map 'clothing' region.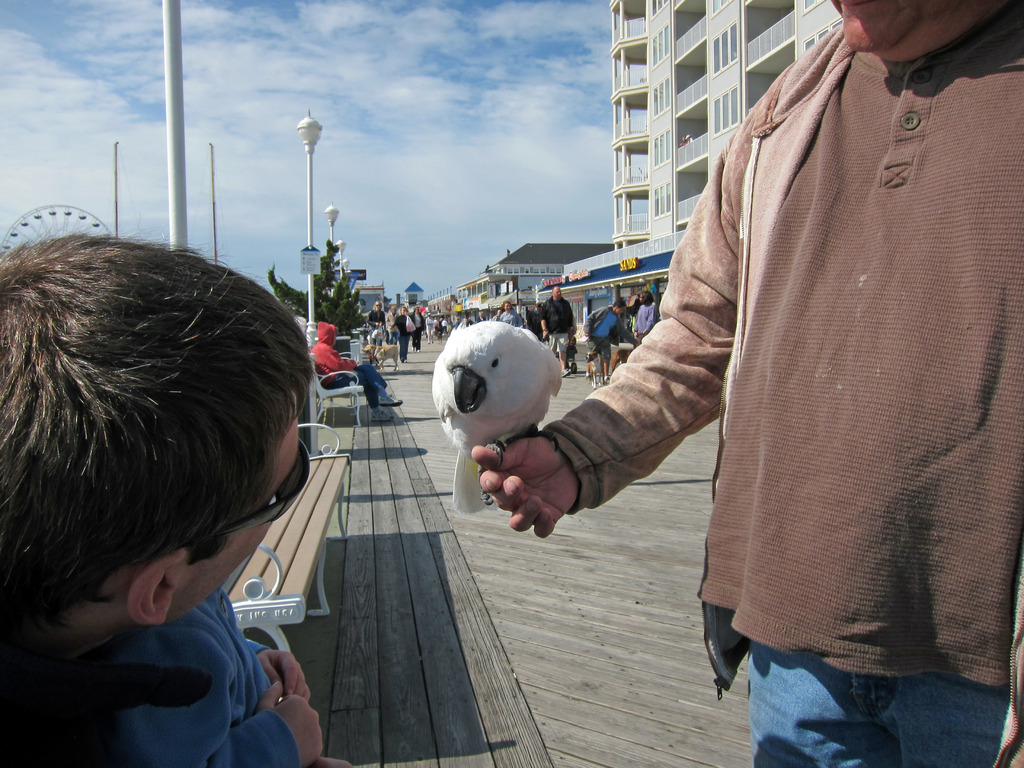
Mapped to <region>630, 305, 660, 342</region>.
